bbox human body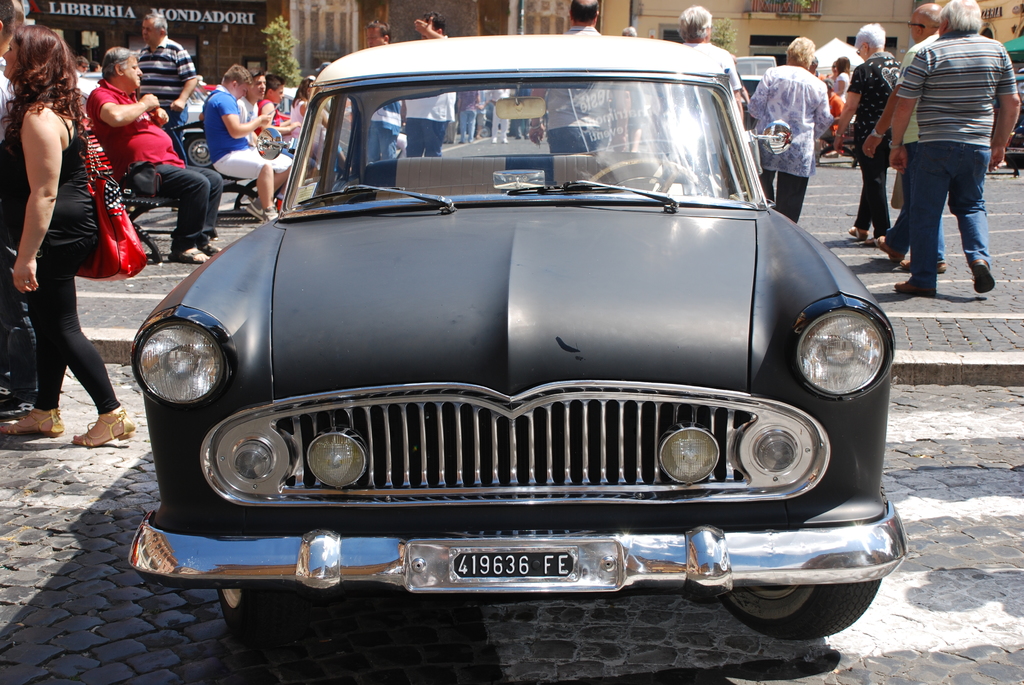
<box>547,0,608,161</box>
